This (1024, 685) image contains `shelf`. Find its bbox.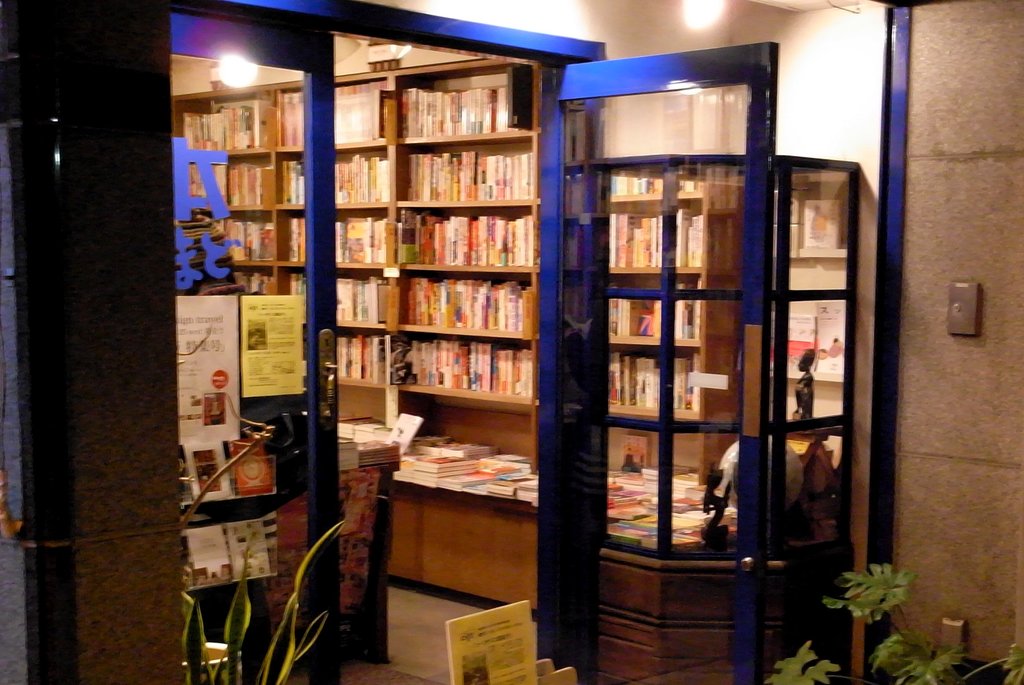
select_region(194, 211, 287, 270).
